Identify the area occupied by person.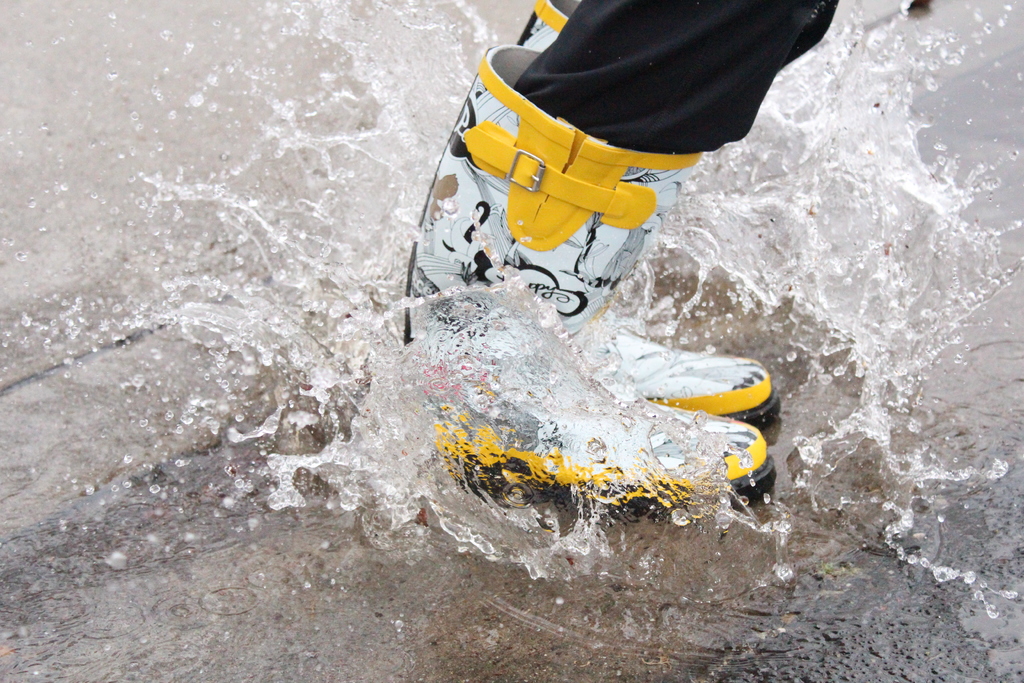
Area: box=[400, 0, 841, 515].
